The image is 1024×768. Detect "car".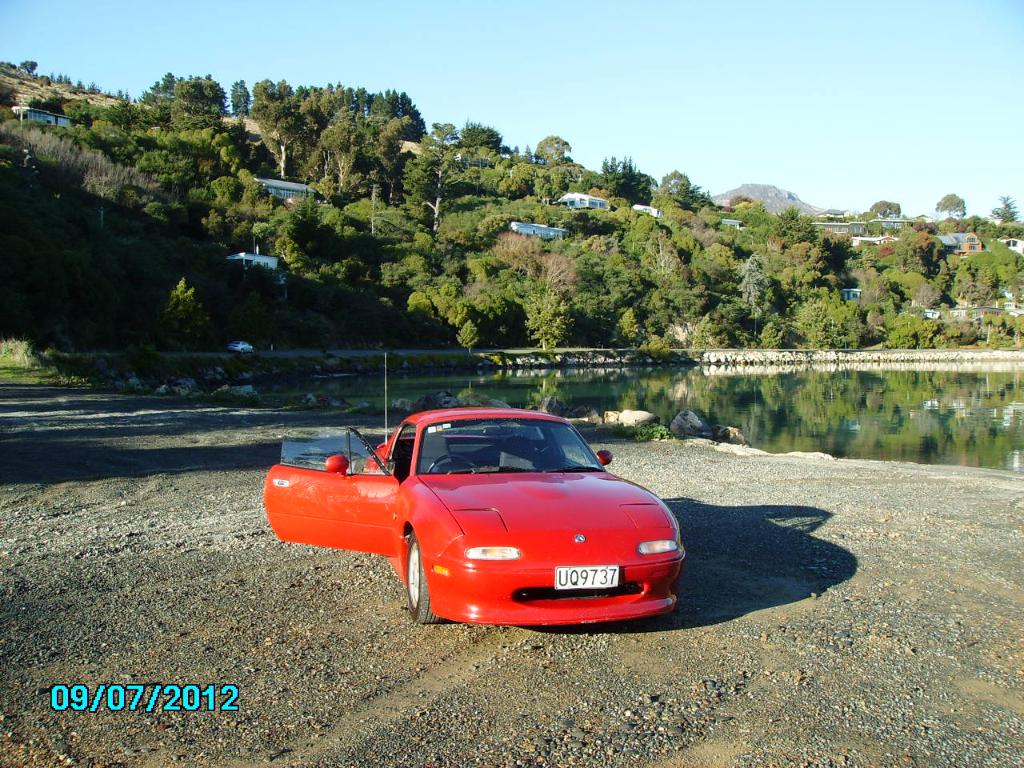
Detection: select_region(283, 401, 682, 646).
